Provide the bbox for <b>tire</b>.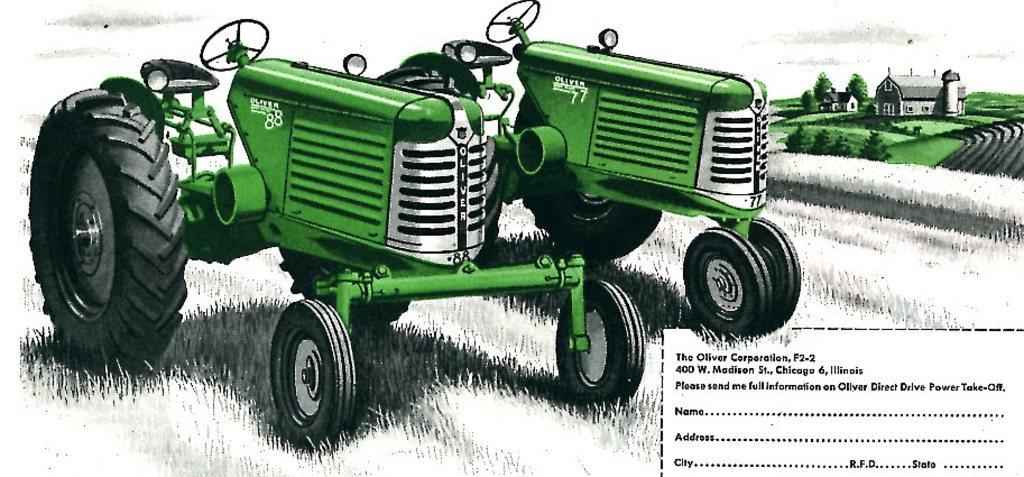
(718, 217, 802, 334).
